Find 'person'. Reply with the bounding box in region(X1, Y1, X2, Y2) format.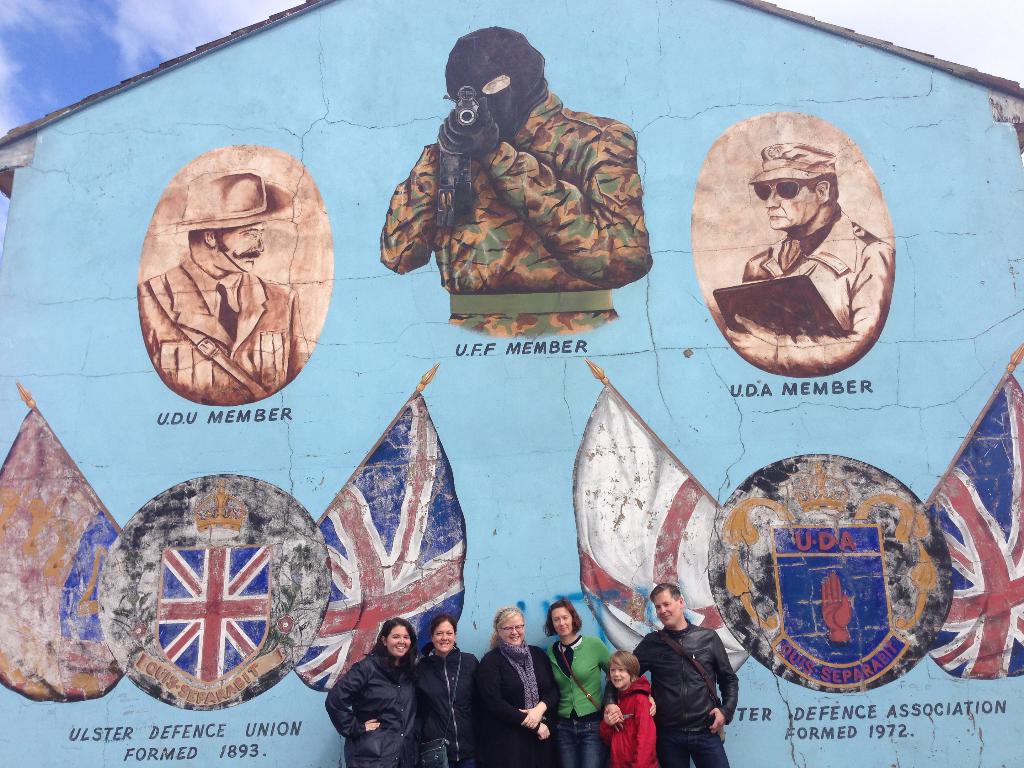
region(134, 162, 303, 405).
